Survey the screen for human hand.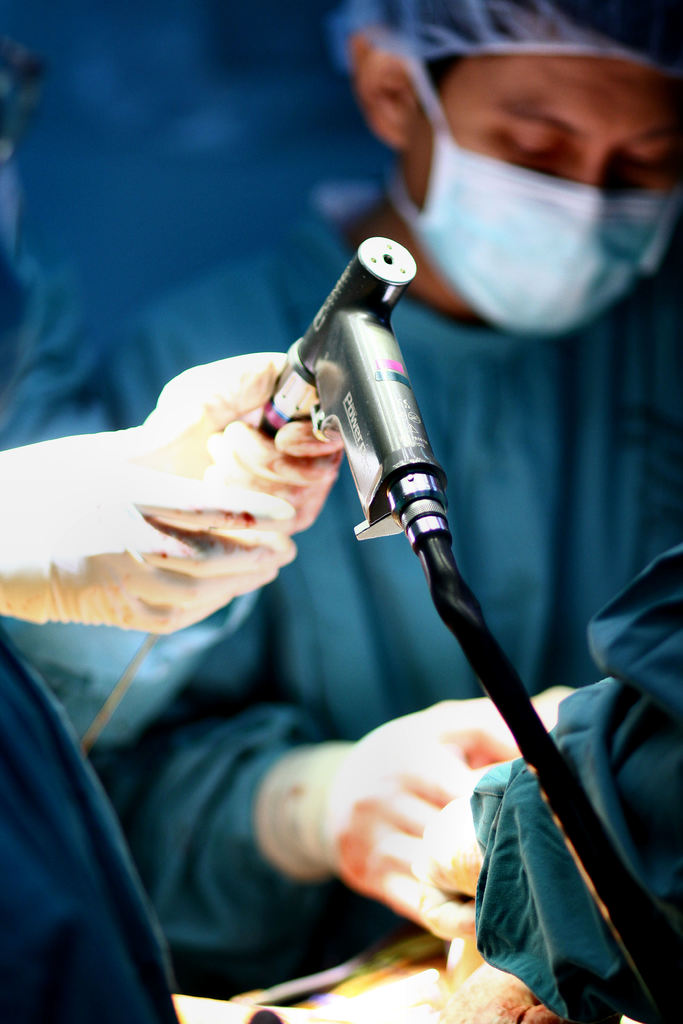
Survey found: (left=0, top=404, right=296, bottom=638).
